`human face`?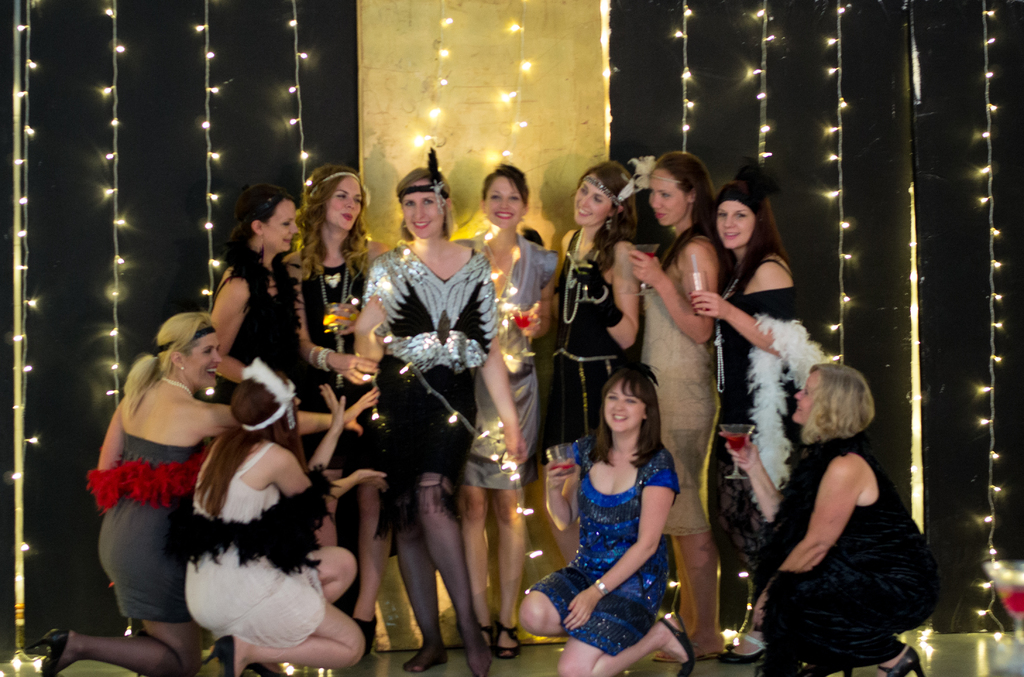
[184,331,220,391]
